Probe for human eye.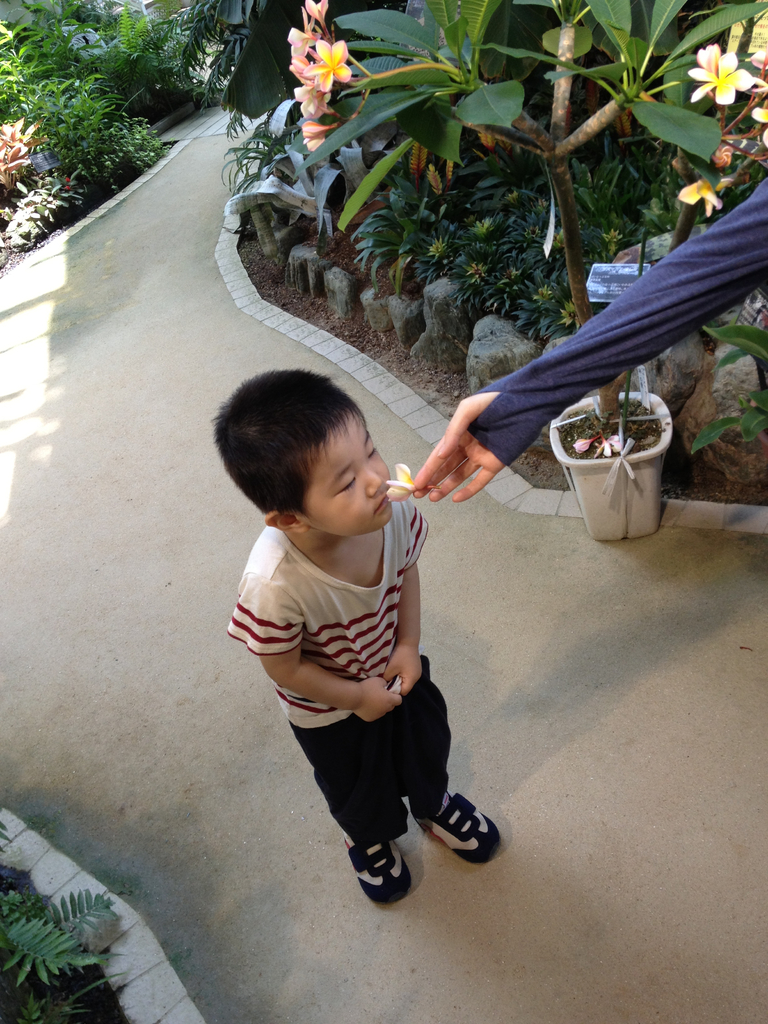
Probe result: pyautogui.locateOnScreen(367, 442, 377, 463).
